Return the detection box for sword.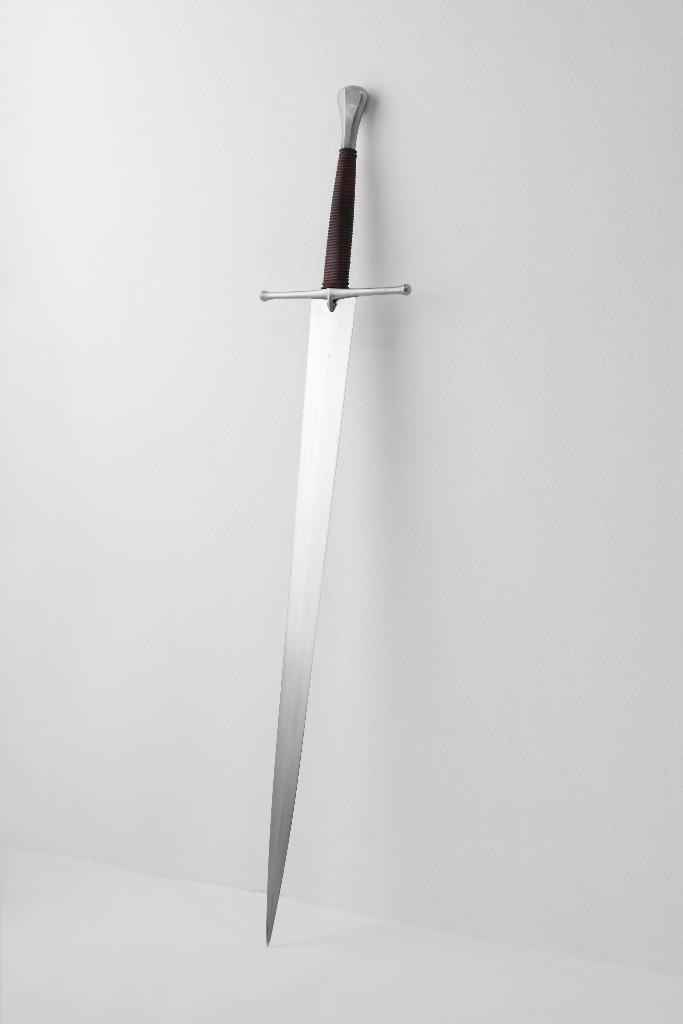
x1=259 y1=84 x2=411 y2=945.
